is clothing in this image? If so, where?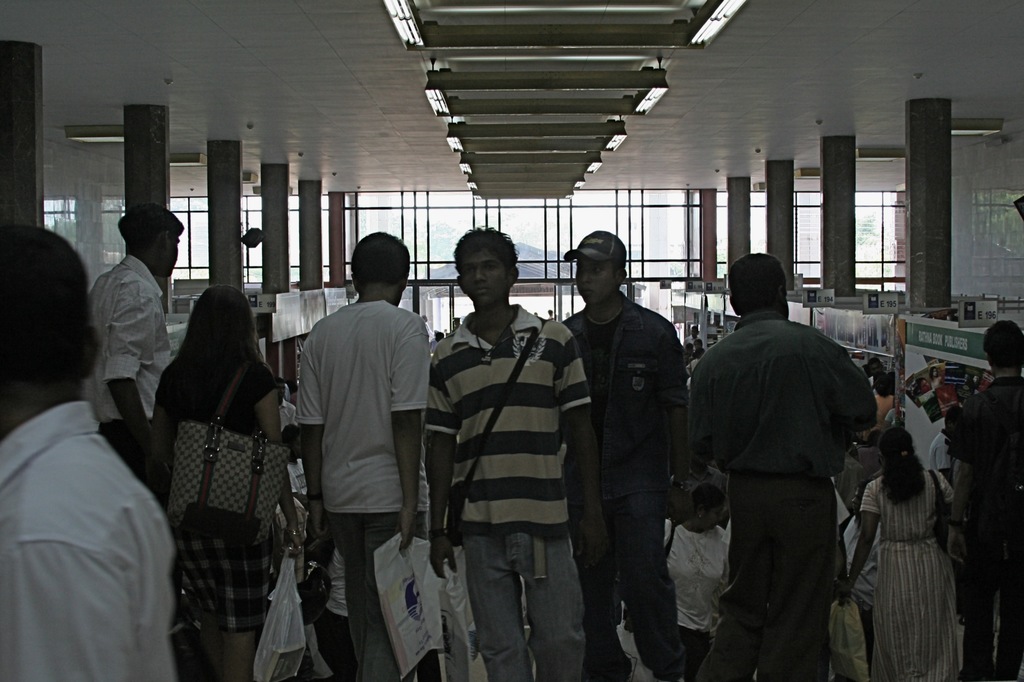
Yes, at [x1=657, y1=517, x2=728, y2=681].
